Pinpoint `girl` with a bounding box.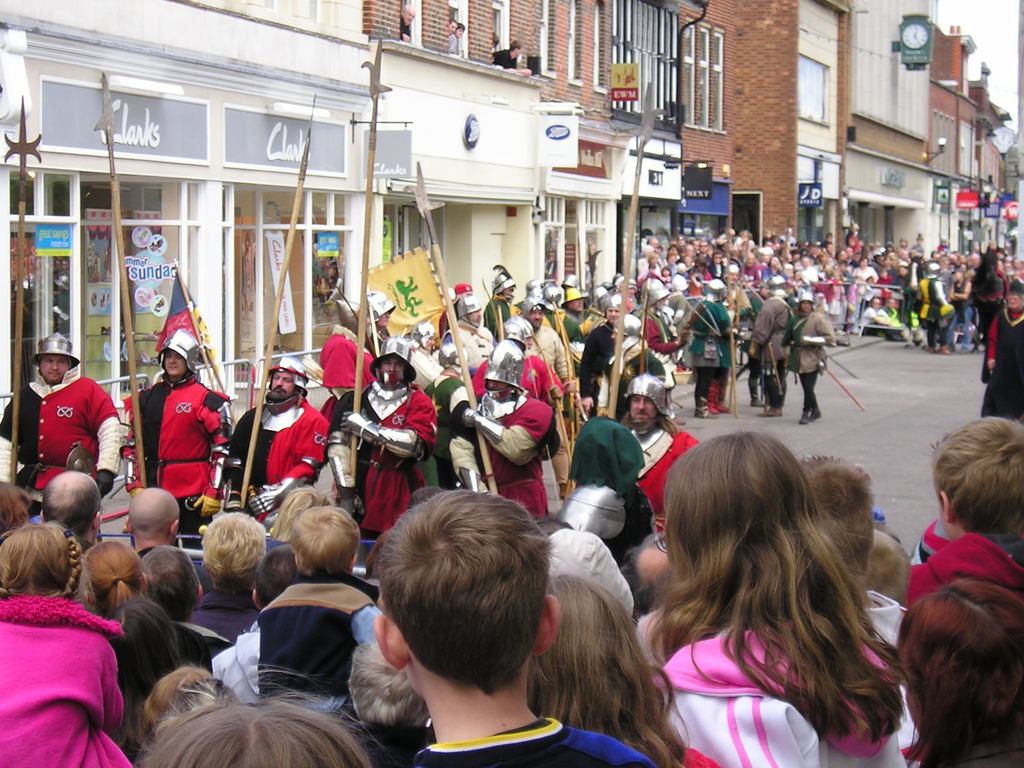
(653, 426, 918, 767).
